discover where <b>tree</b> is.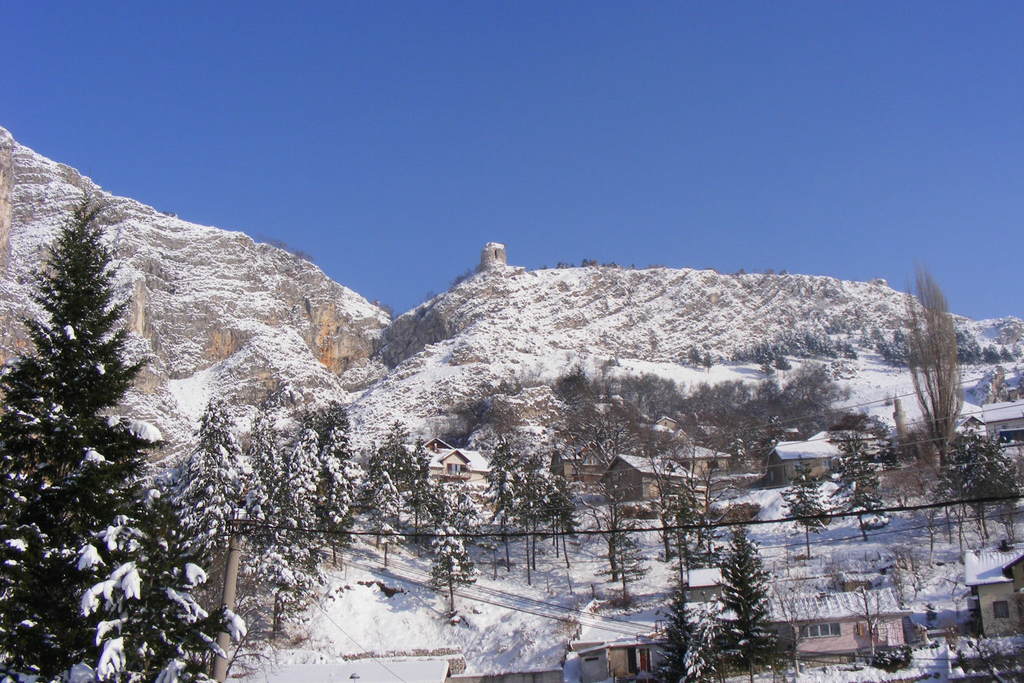
Discovered at select_region(981, 341, 1000, 362).
